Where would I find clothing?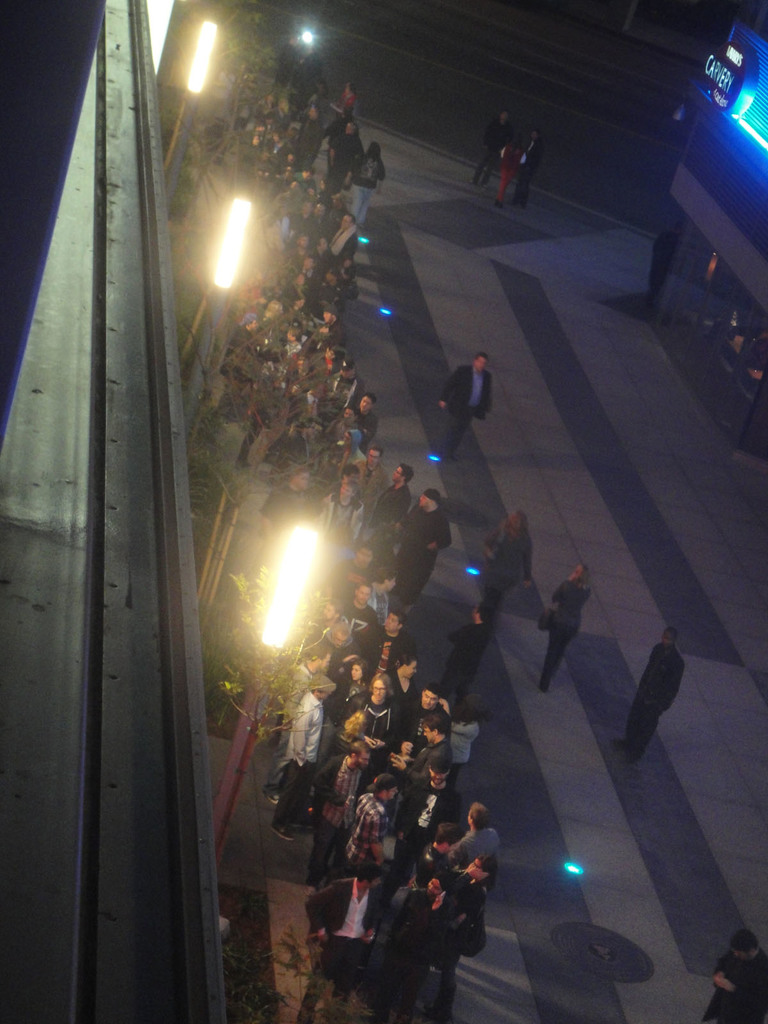
At left=491, top=145, right=512, bottom=211.
